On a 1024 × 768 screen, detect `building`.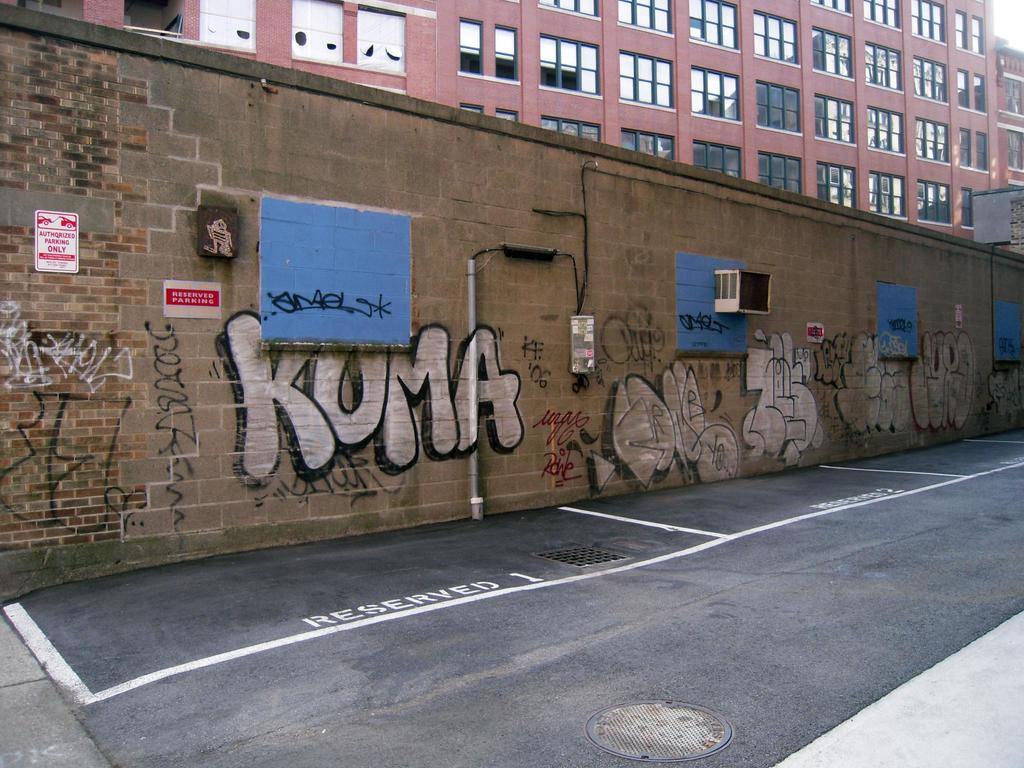
BBox(0, 3, 1023, 616).
